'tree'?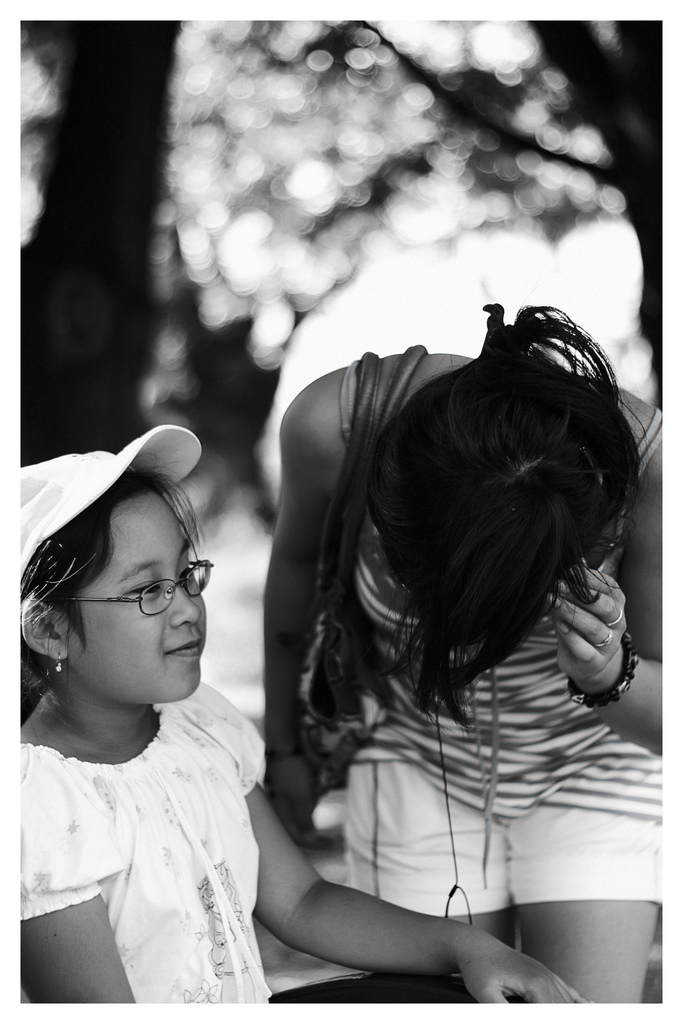
300,29,661,400
